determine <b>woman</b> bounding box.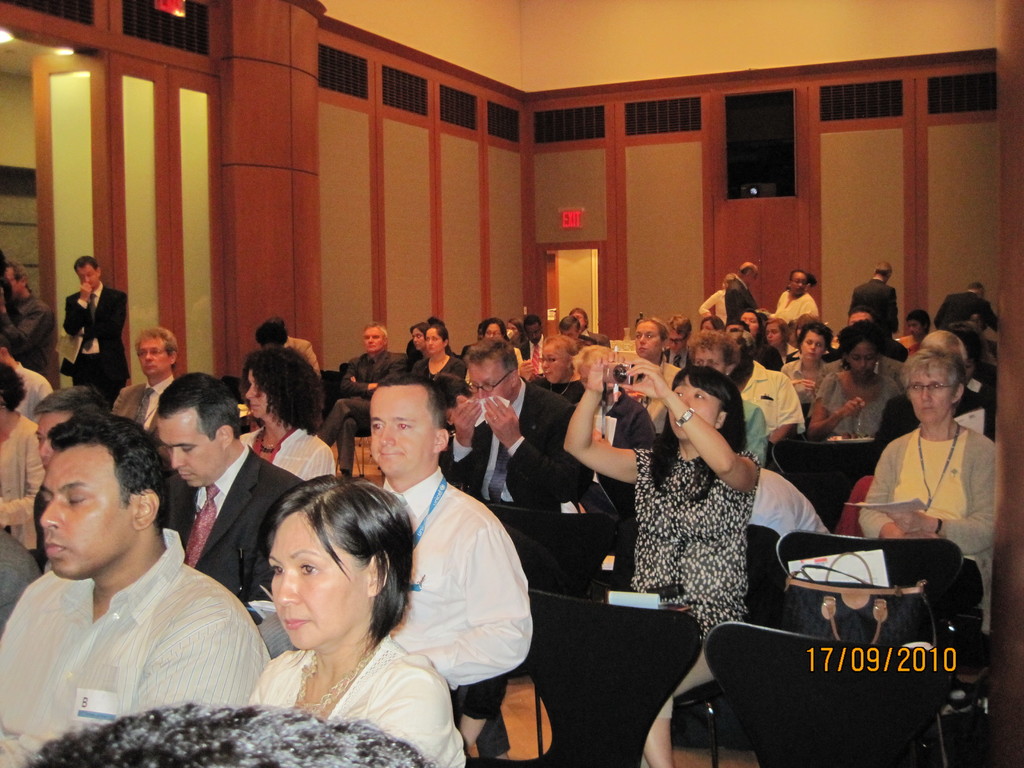
Determined: {"left": 250, "top": 474, "right": 465, "bottom": 767}.
